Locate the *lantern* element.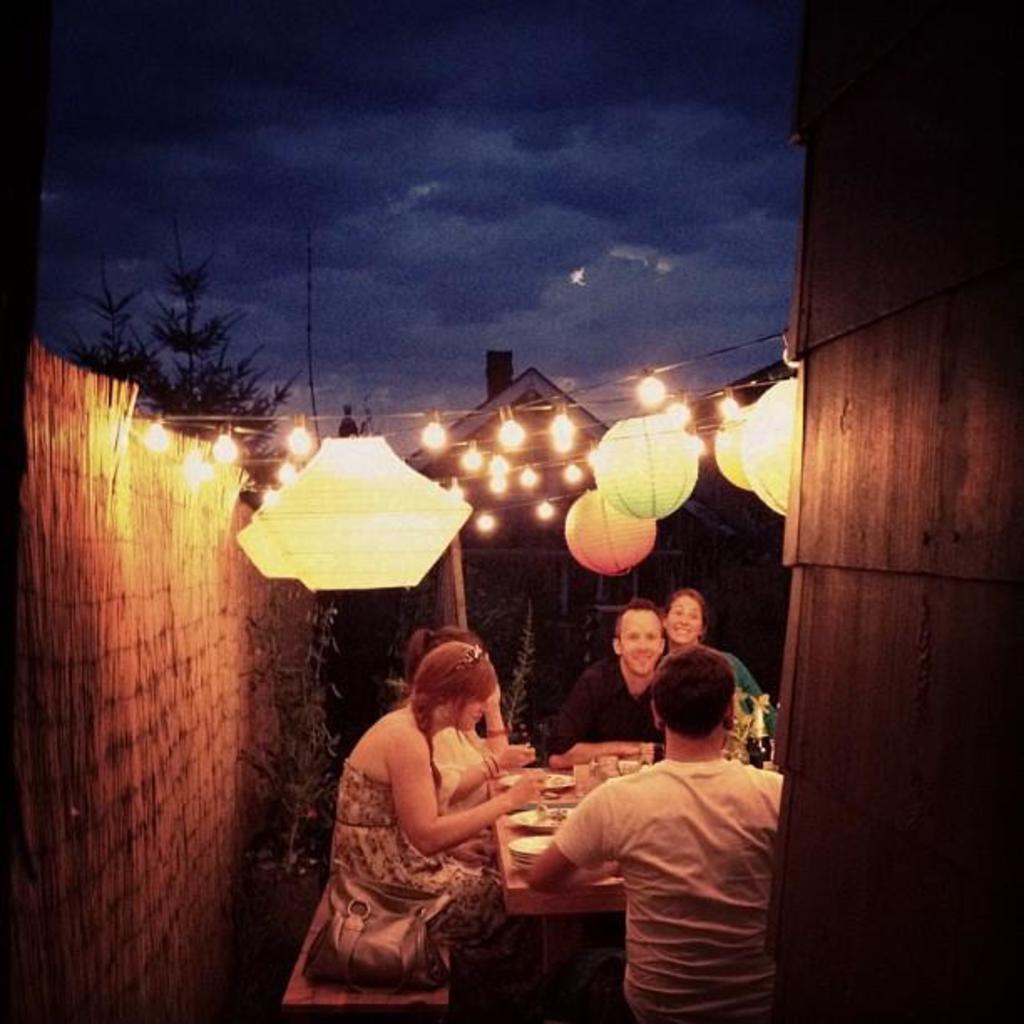
Element bbox: 236/527/294/586.
